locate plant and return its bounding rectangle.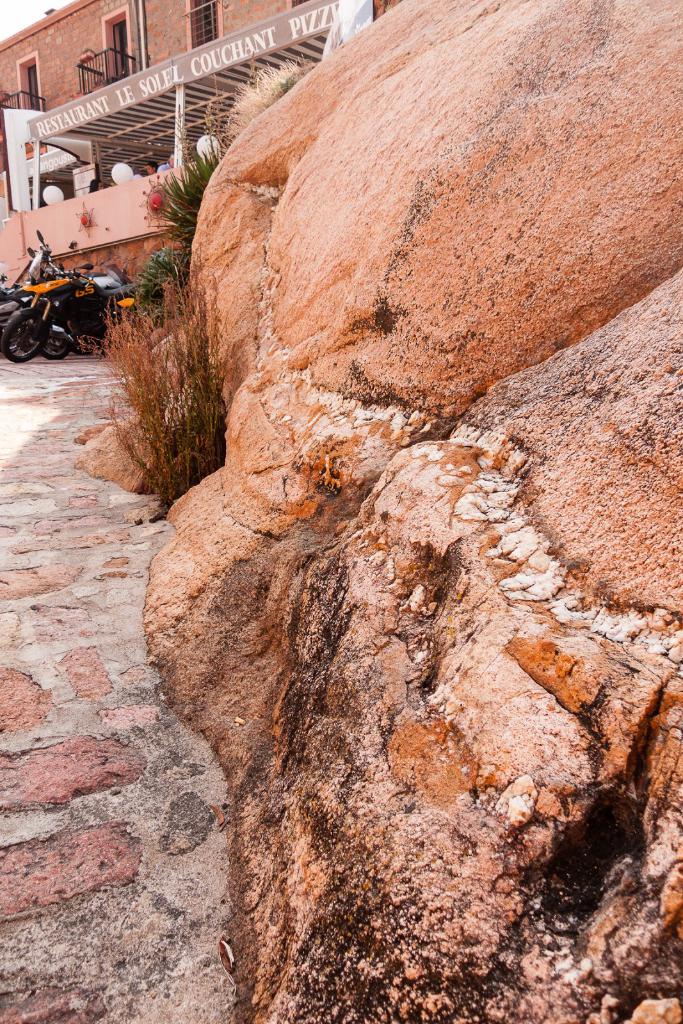
<box>127,239,194,316</box>.
